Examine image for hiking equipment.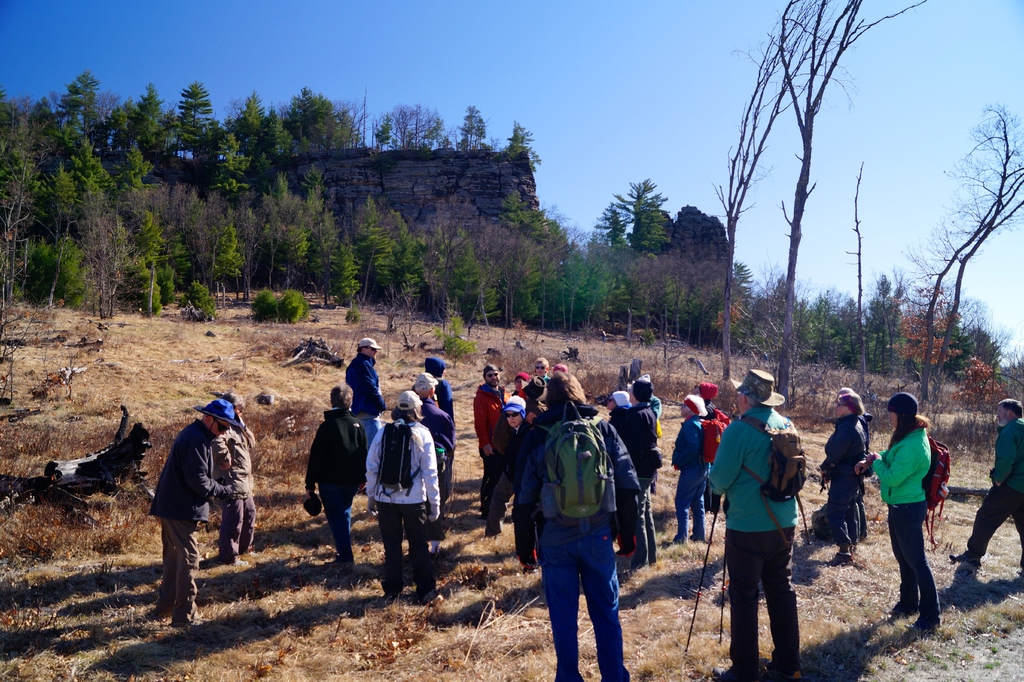
Examination result: select_region(680, 492, 724, 655).
